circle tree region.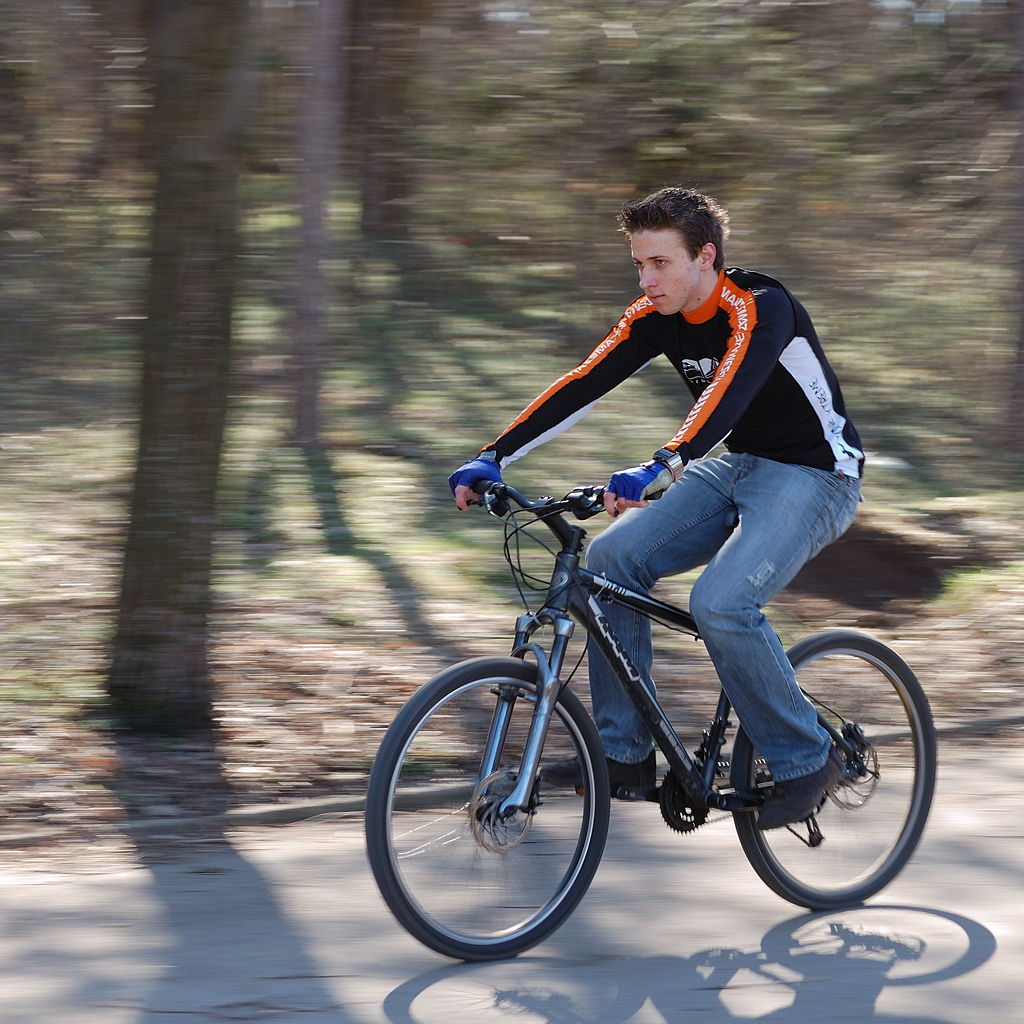
Region: rect(96, 2, 256, 725).
